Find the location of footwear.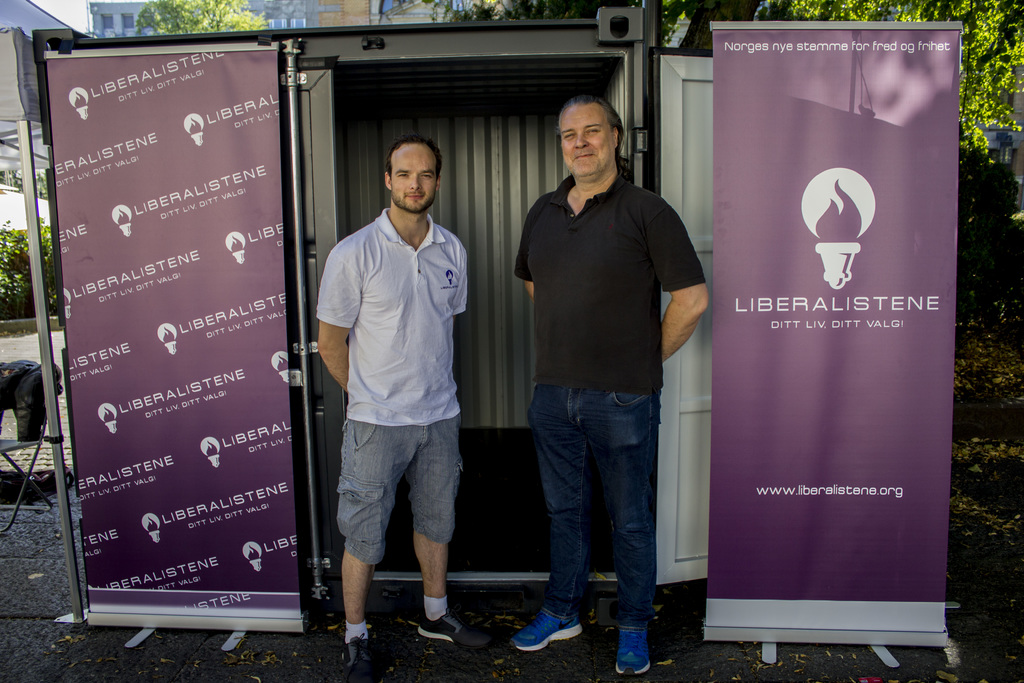
Location: BBox(508, 586, 577, 668).
